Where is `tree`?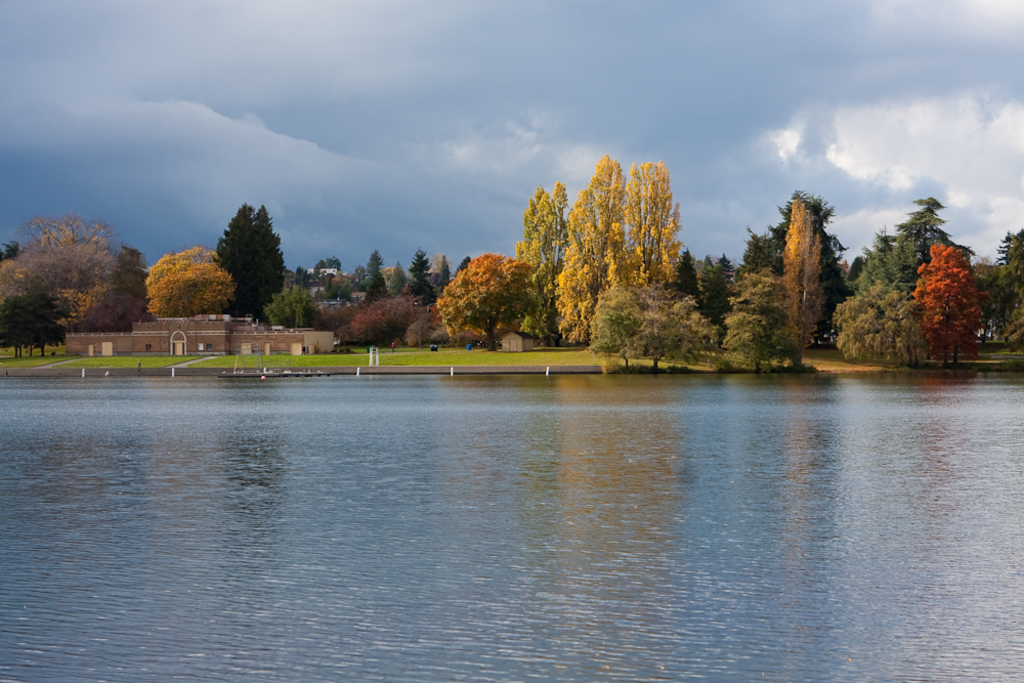
<bbox>974, 254, 994, 347</bbox>.
